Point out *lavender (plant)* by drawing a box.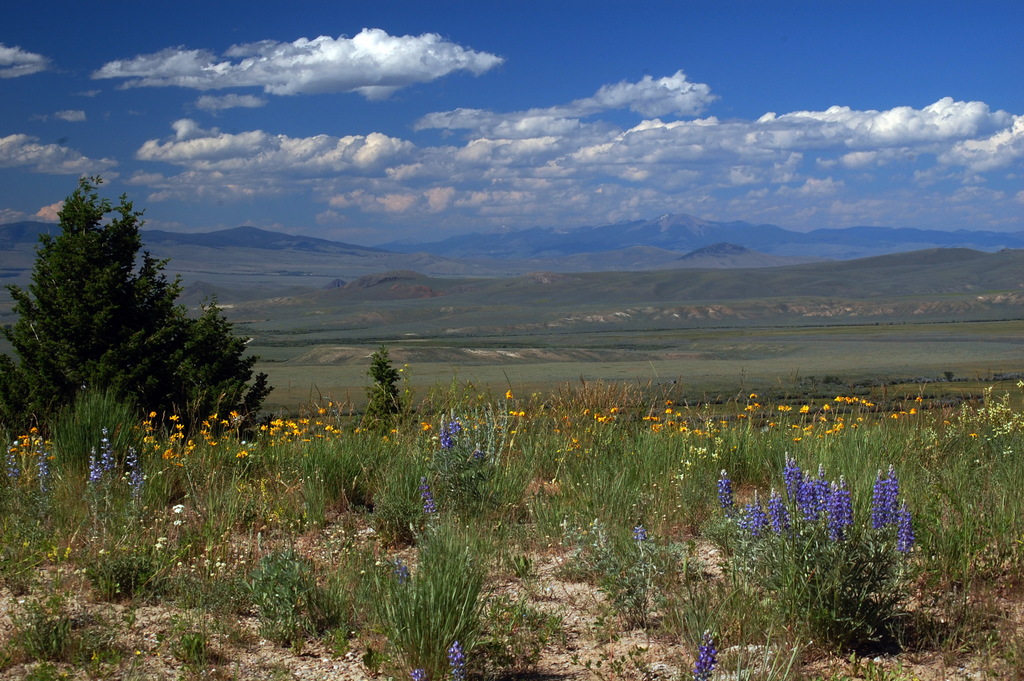
detection(123, 445, 143, 496).
